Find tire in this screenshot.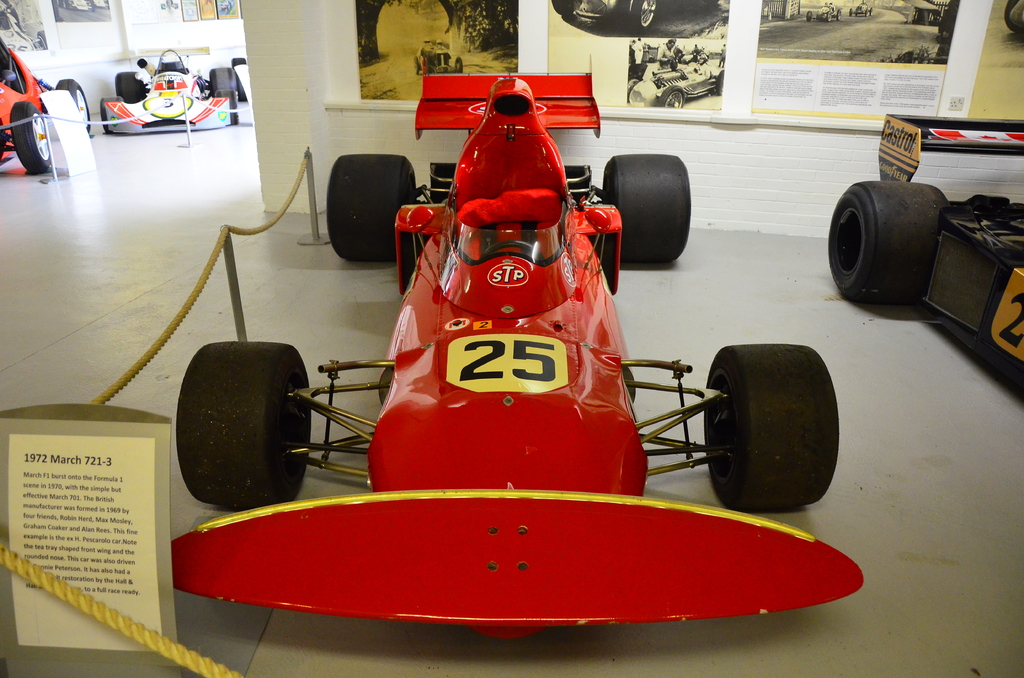
The bounding box for tire is bbox=(116, 66, 150, 118).
